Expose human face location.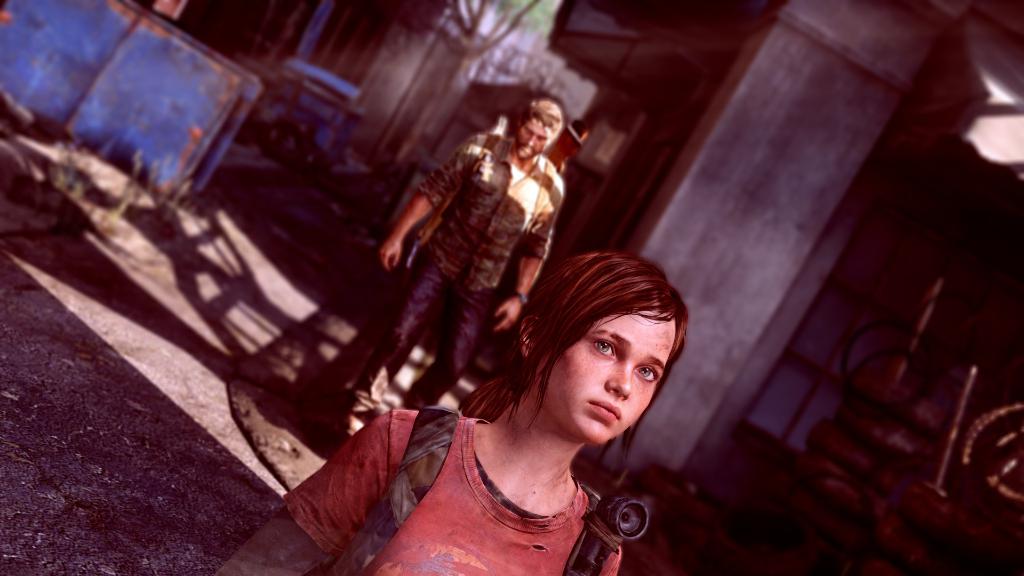
Exposed at (519, 120, 548, 168).
